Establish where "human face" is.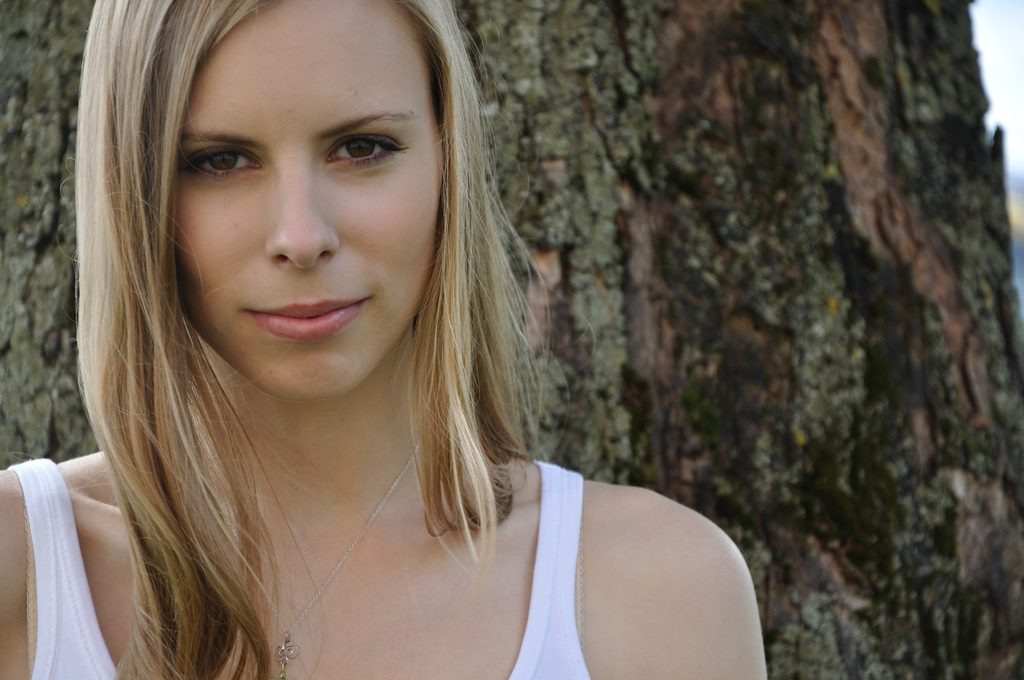
Established at <box>175,0,444,399</box>.
